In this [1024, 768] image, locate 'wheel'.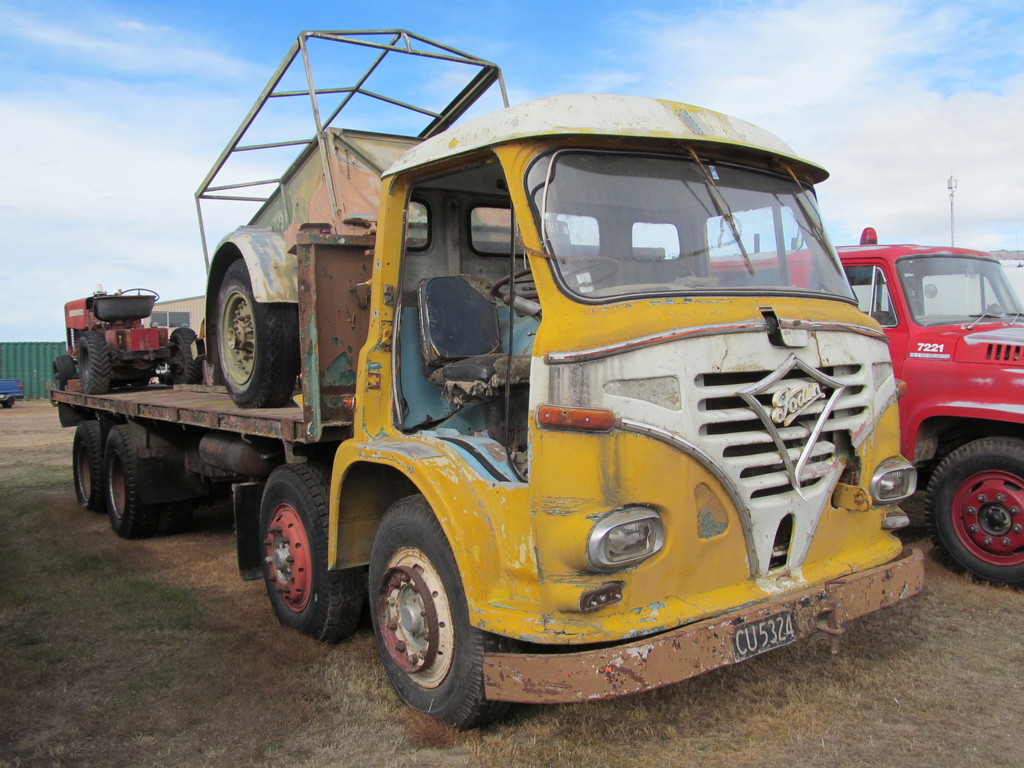
Bounding box: bbox(57, 359, 77, 387).
